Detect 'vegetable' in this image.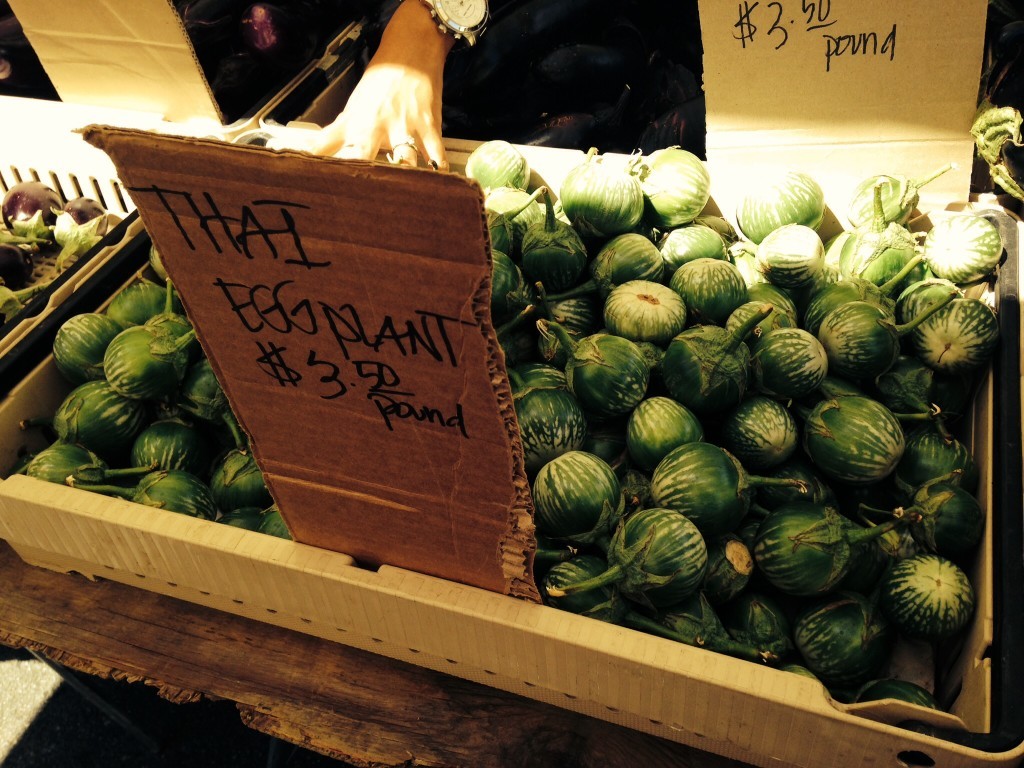
Detection: <bbox>2, 181, 62, 260</bbox>.
